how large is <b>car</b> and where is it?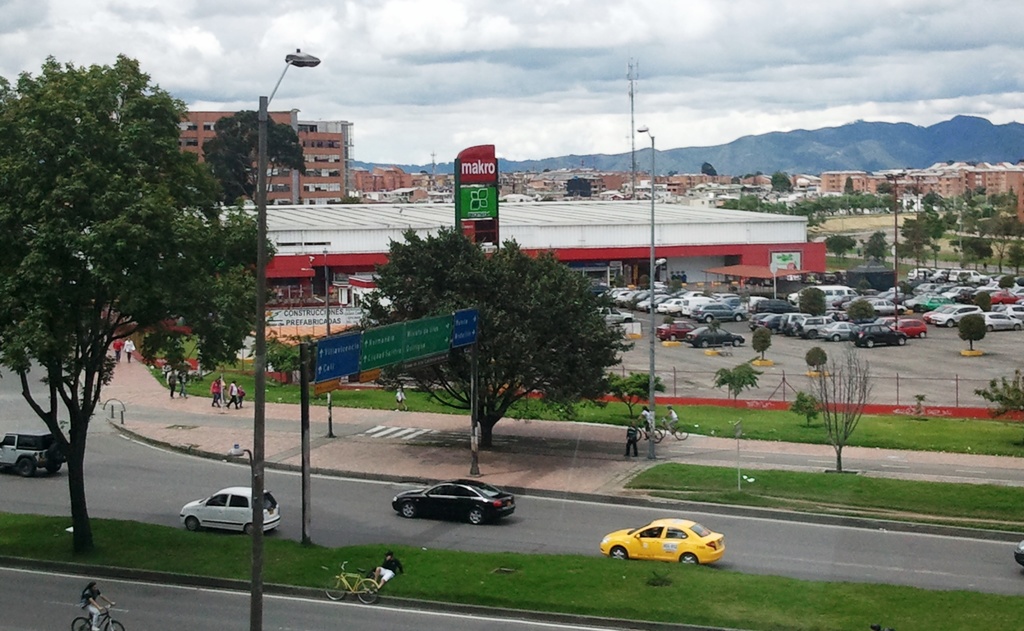
Bounding box: select_region(1013, 541, 1023, 568).
